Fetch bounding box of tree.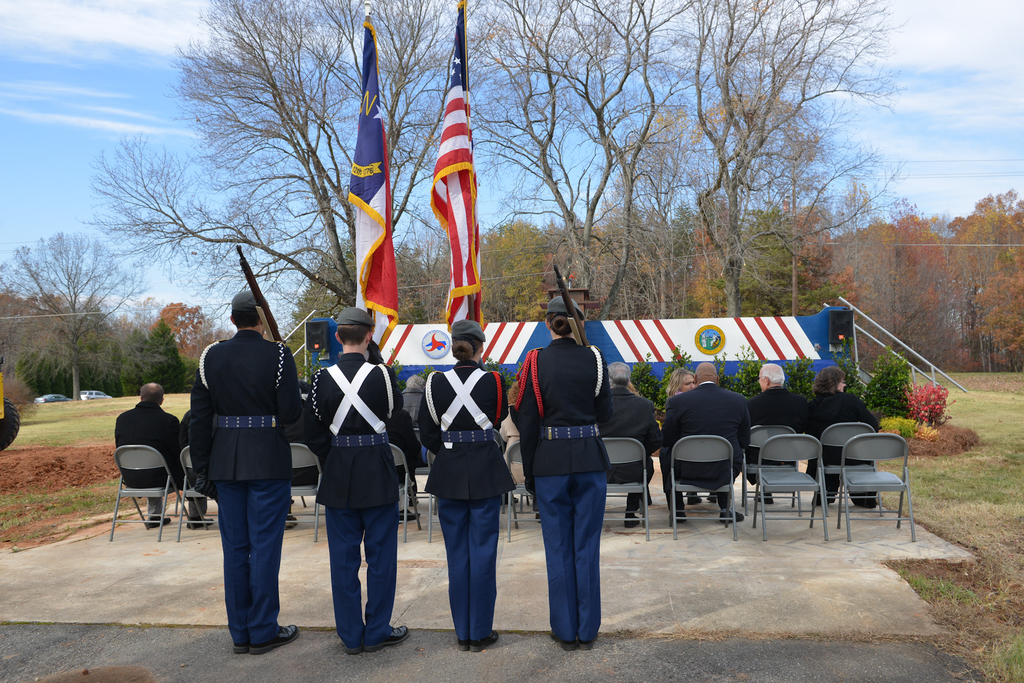
Bbox: Rect(394, 237, 438, 330).
